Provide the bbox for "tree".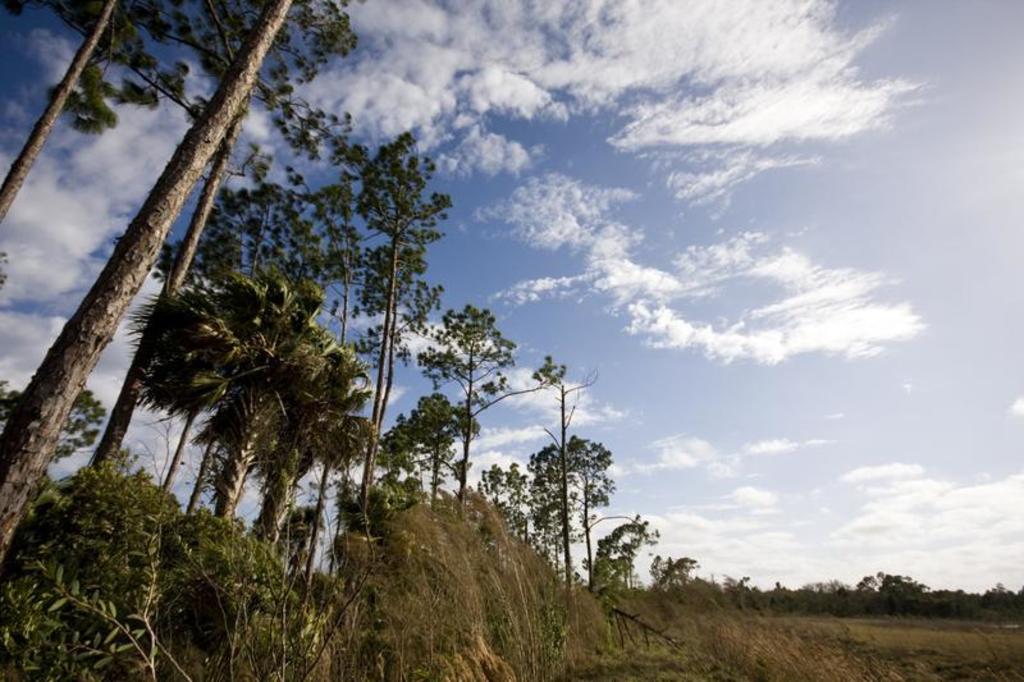
crop(0, 0, 369, 600).
